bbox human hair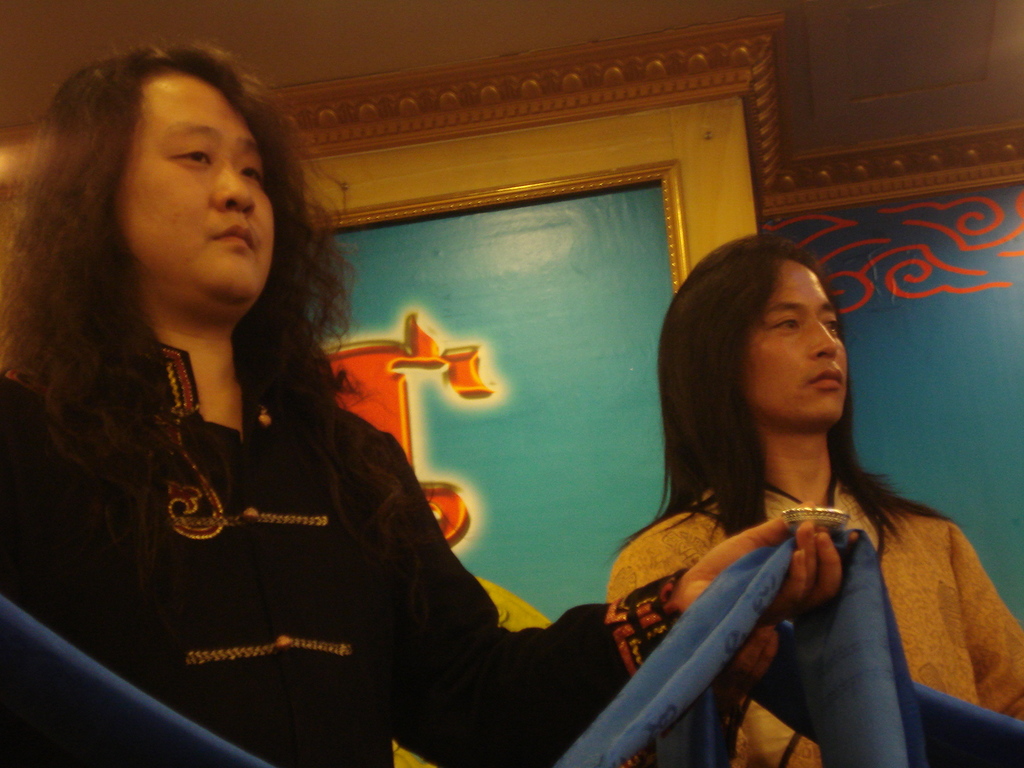
36:40:323:521
